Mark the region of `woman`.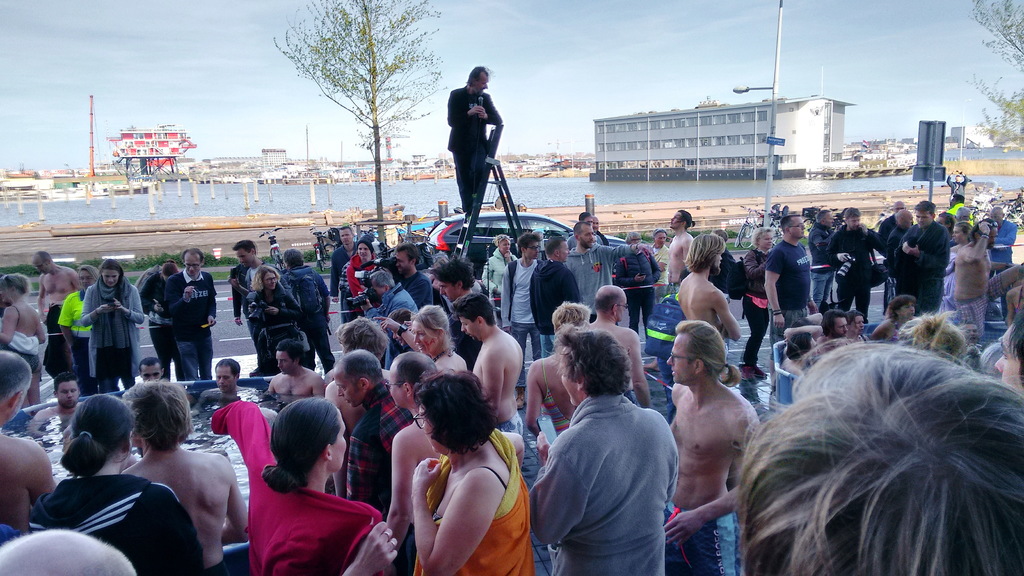
Region: x1=0, y1=269, x2=46, y2=409.
